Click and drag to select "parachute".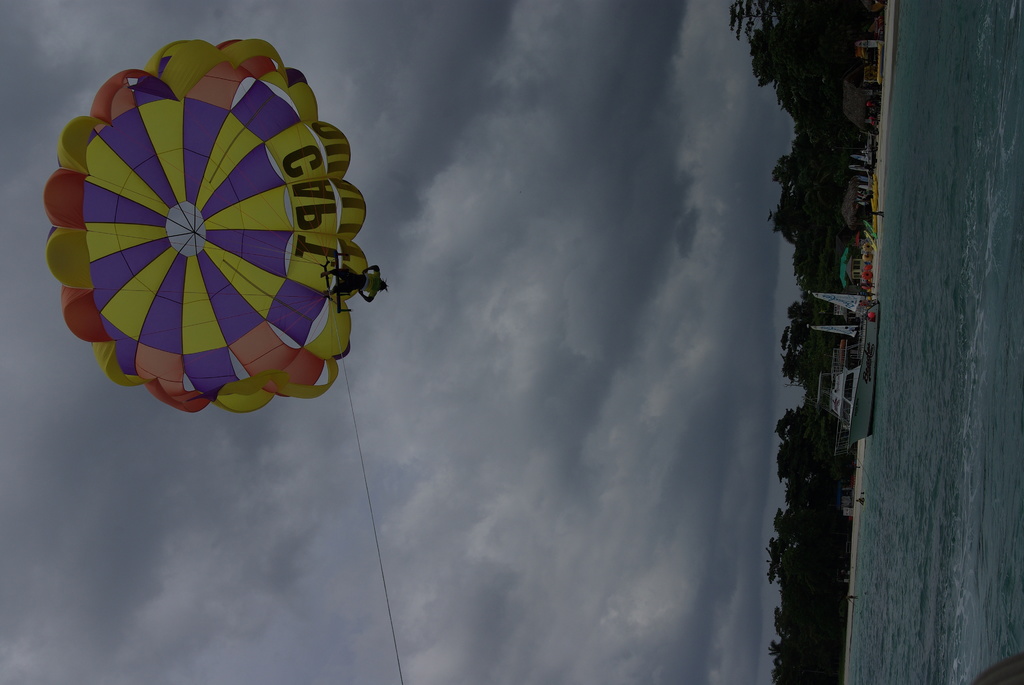
Selection: [28, 17, 411, 462].
